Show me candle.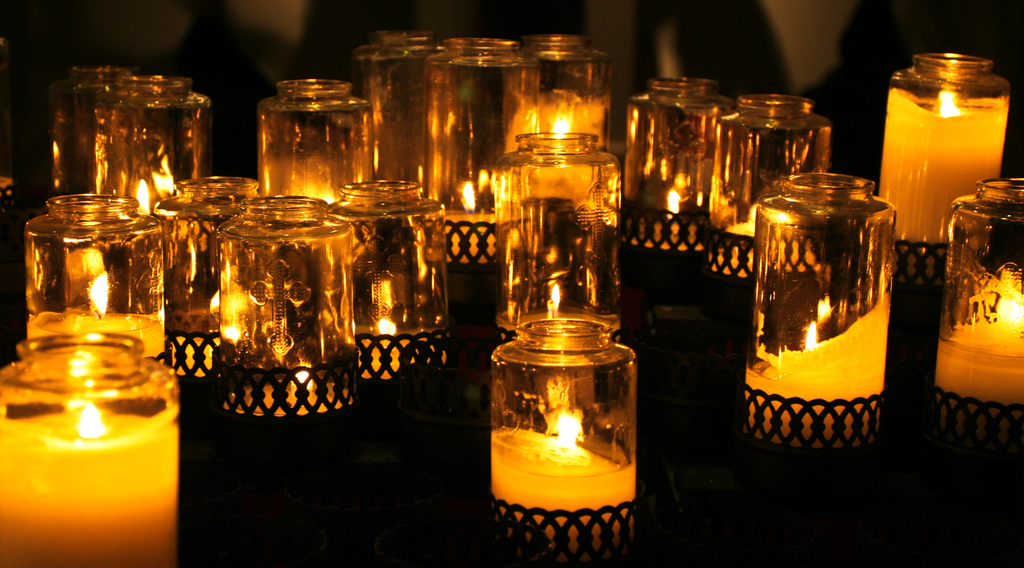
candle is here: [x1=883, y1=42, x2=1014, y2=276].
